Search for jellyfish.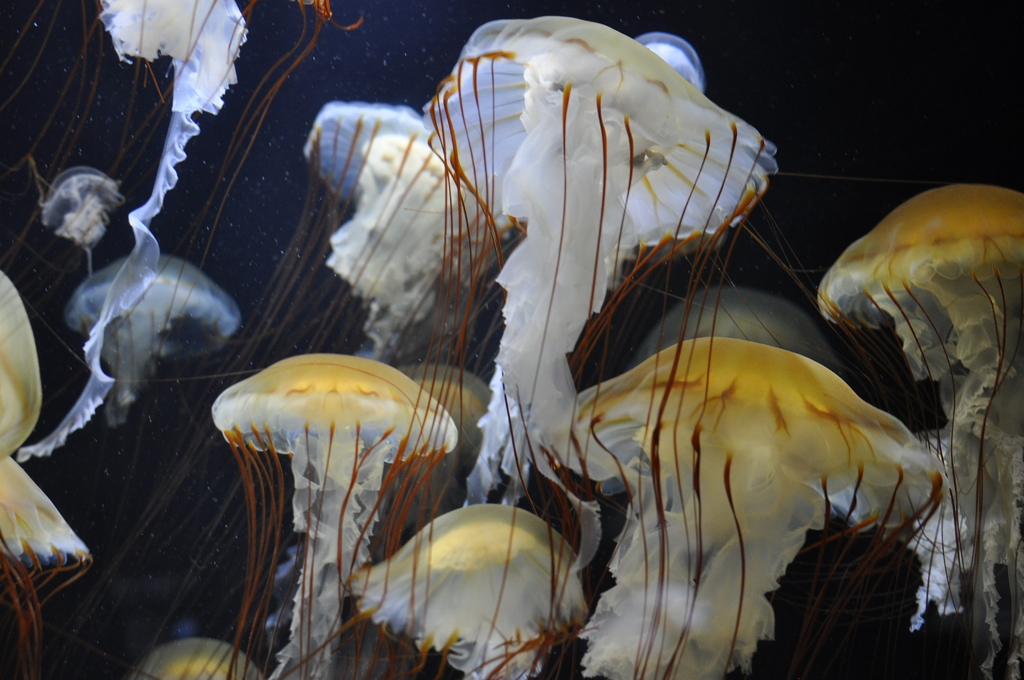
Found at <region>421, 10, 776, 508</region>.
